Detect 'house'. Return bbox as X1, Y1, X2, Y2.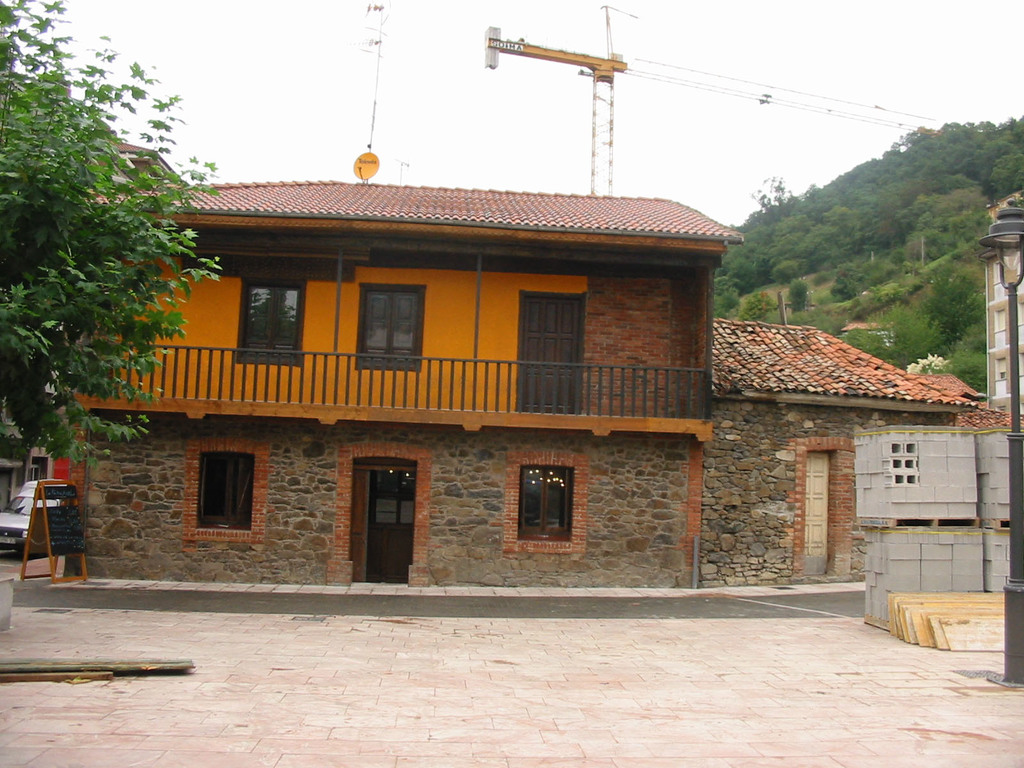
0, 390, 65, 555.
